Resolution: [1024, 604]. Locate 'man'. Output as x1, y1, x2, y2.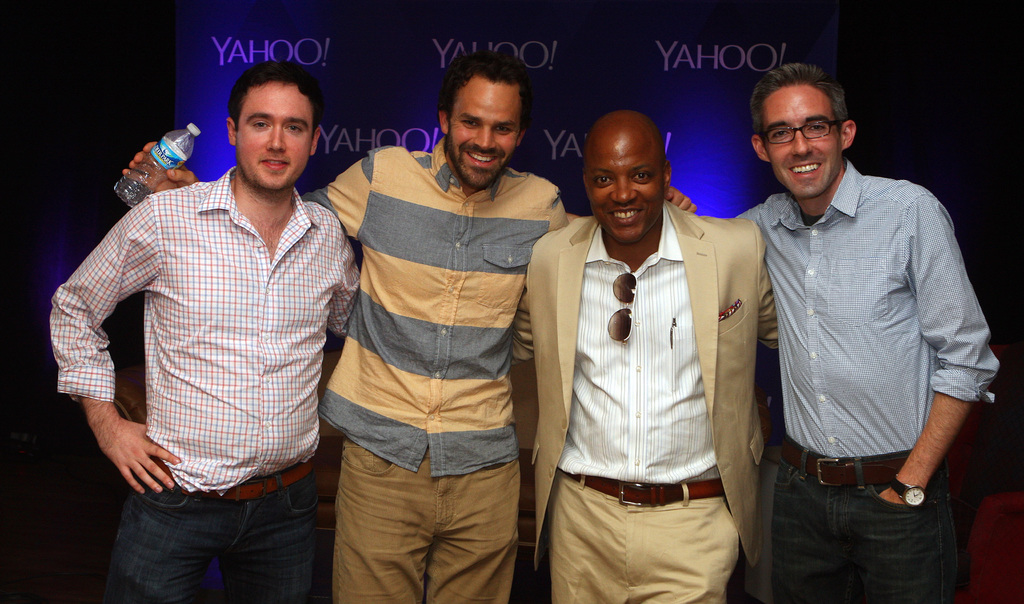
122, 57, 692, 603.
